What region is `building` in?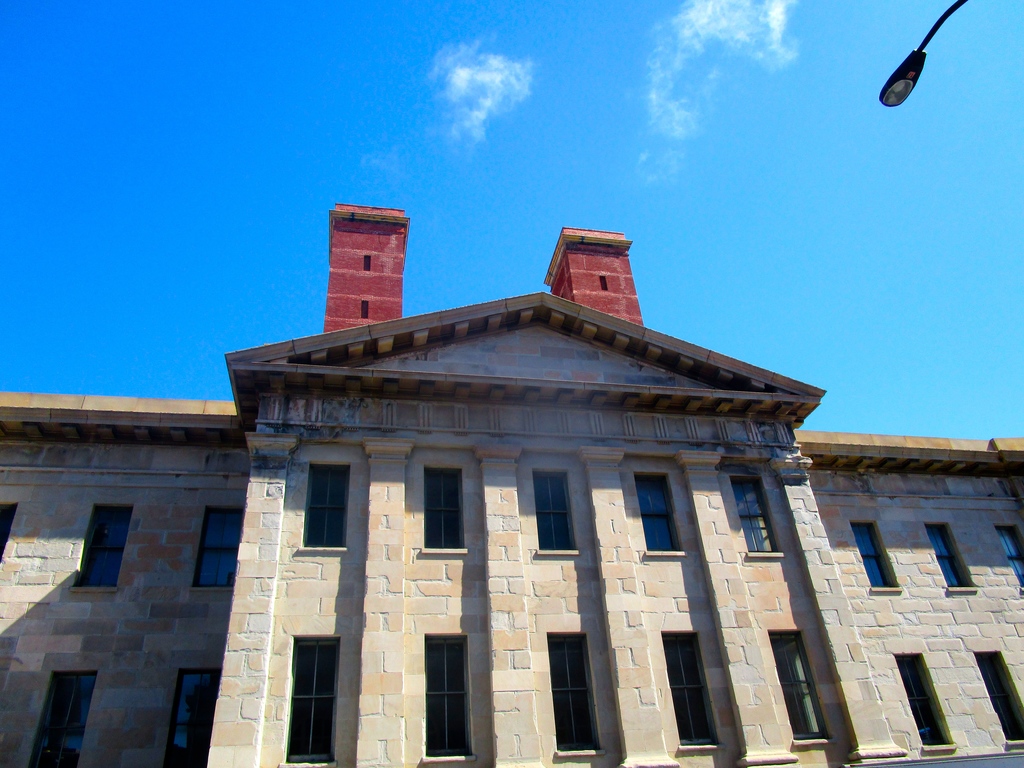
0 201 1023 767.
